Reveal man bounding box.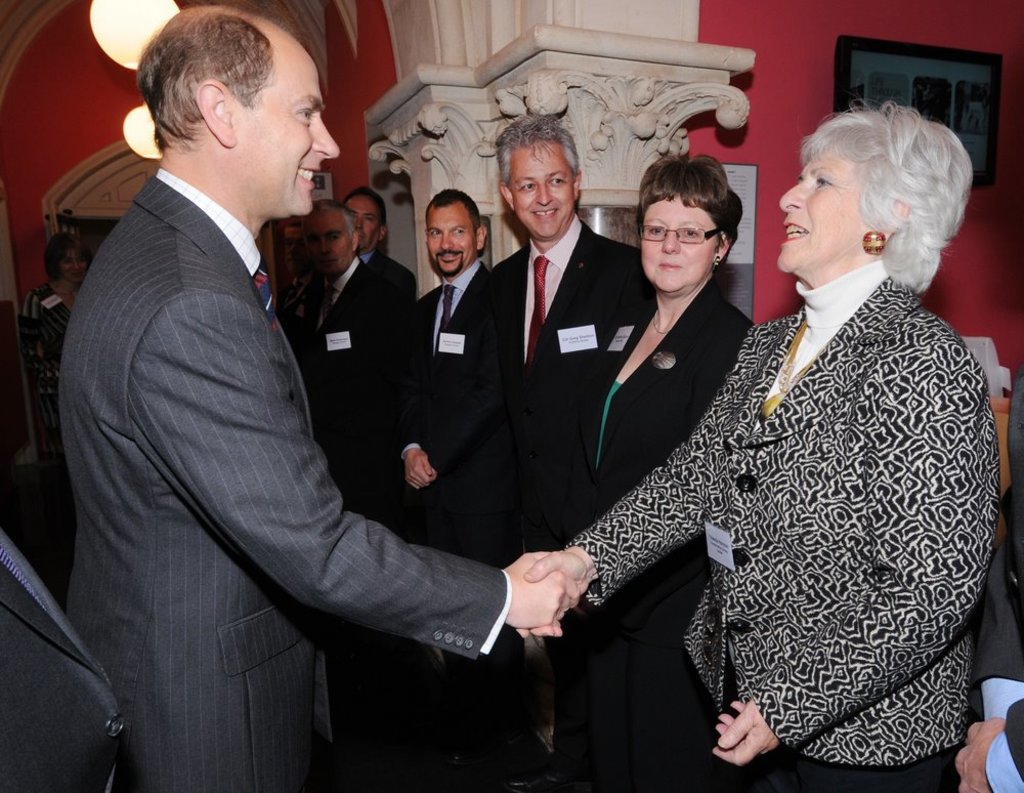
Revealed: 471 109 665 792.
